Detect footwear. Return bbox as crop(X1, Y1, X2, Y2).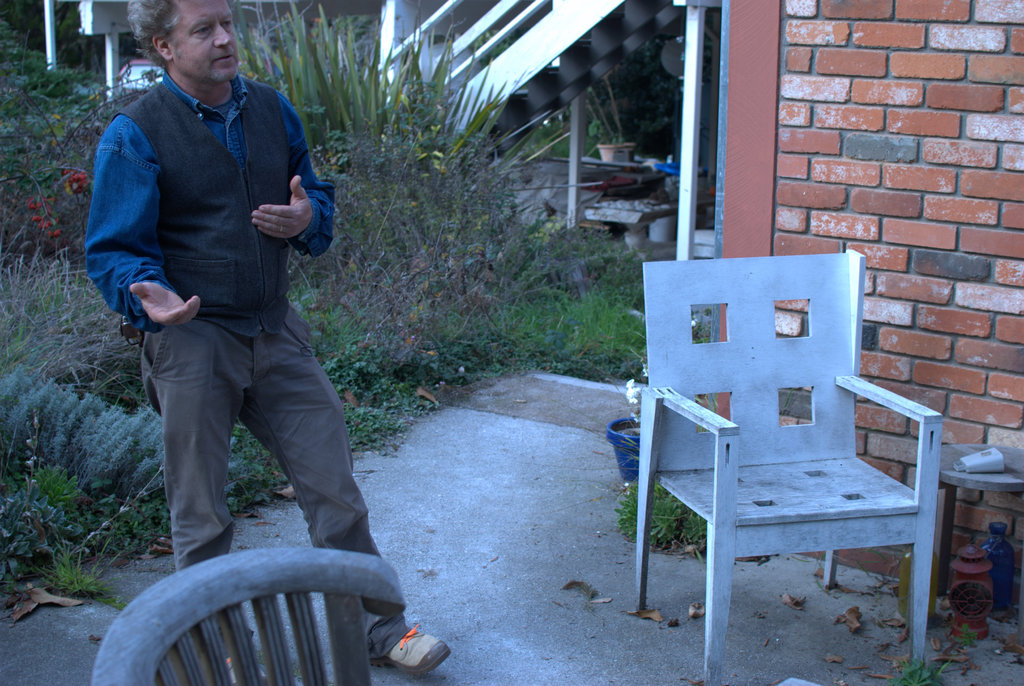
crop(362, 607, 434, 683).
